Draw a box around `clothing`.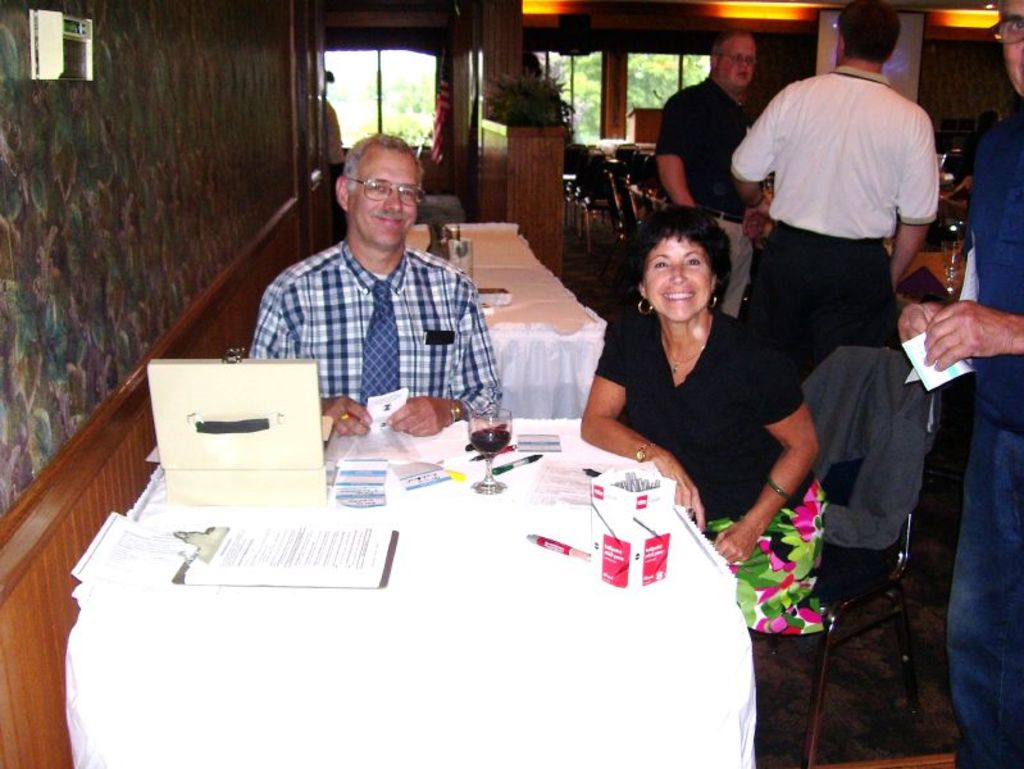
<box>797,346,929,549</box>.
